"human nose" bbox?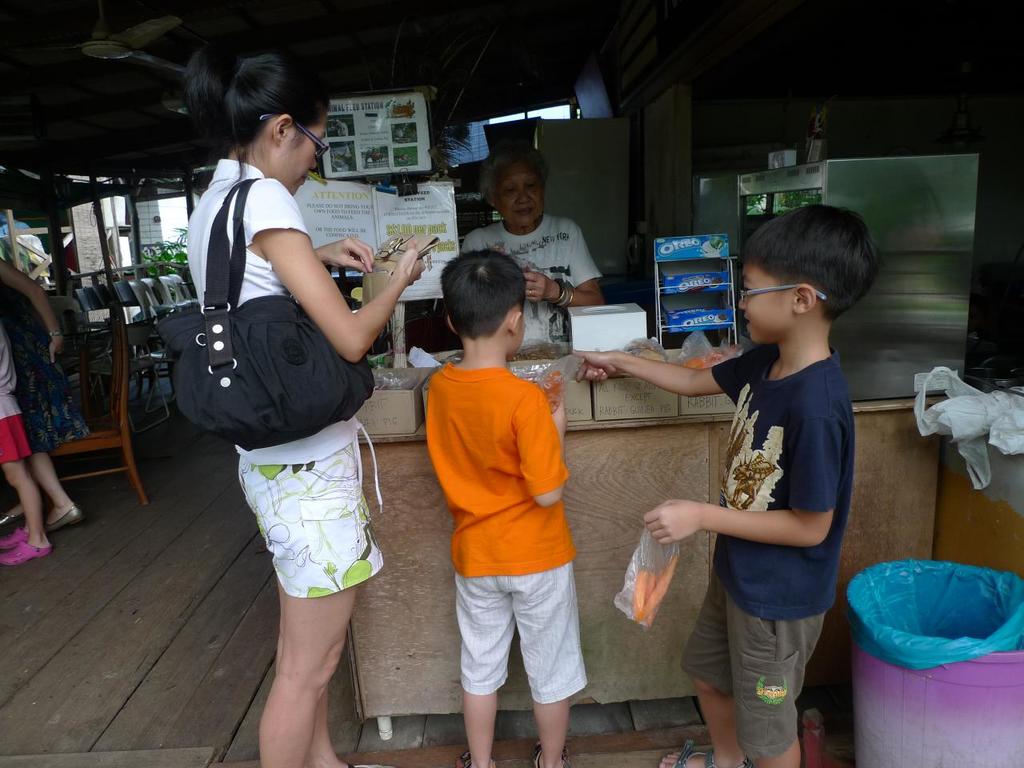
(514,184,530,206)
